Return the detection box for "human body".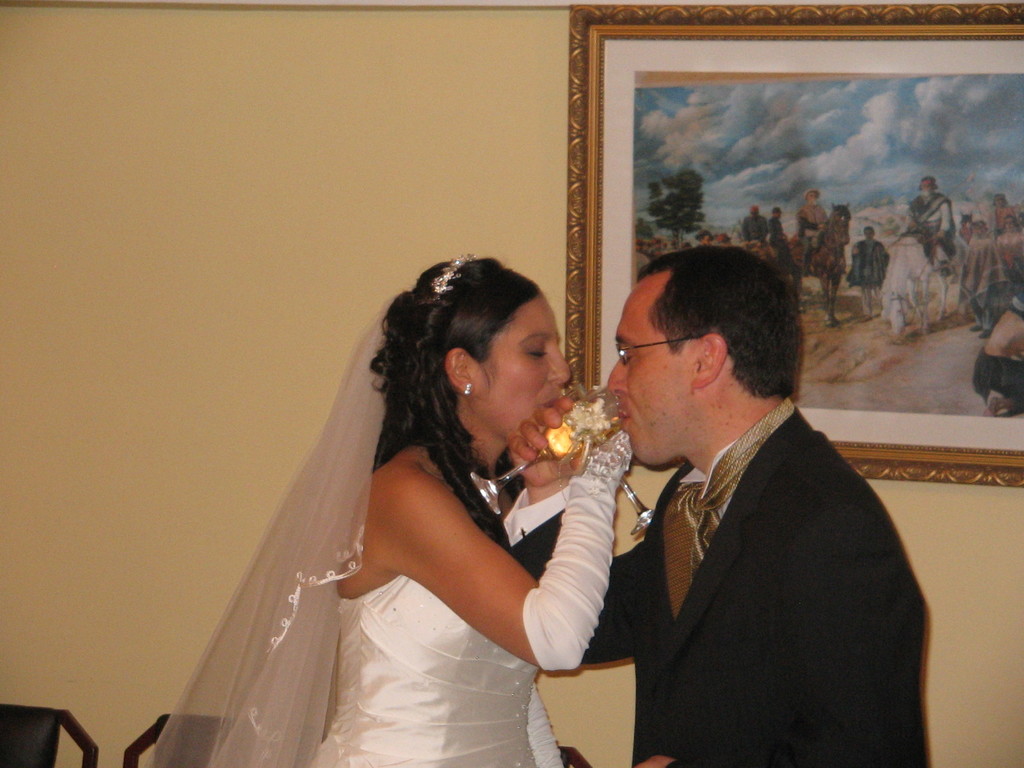
Rect(904, 178, 972, 286).
